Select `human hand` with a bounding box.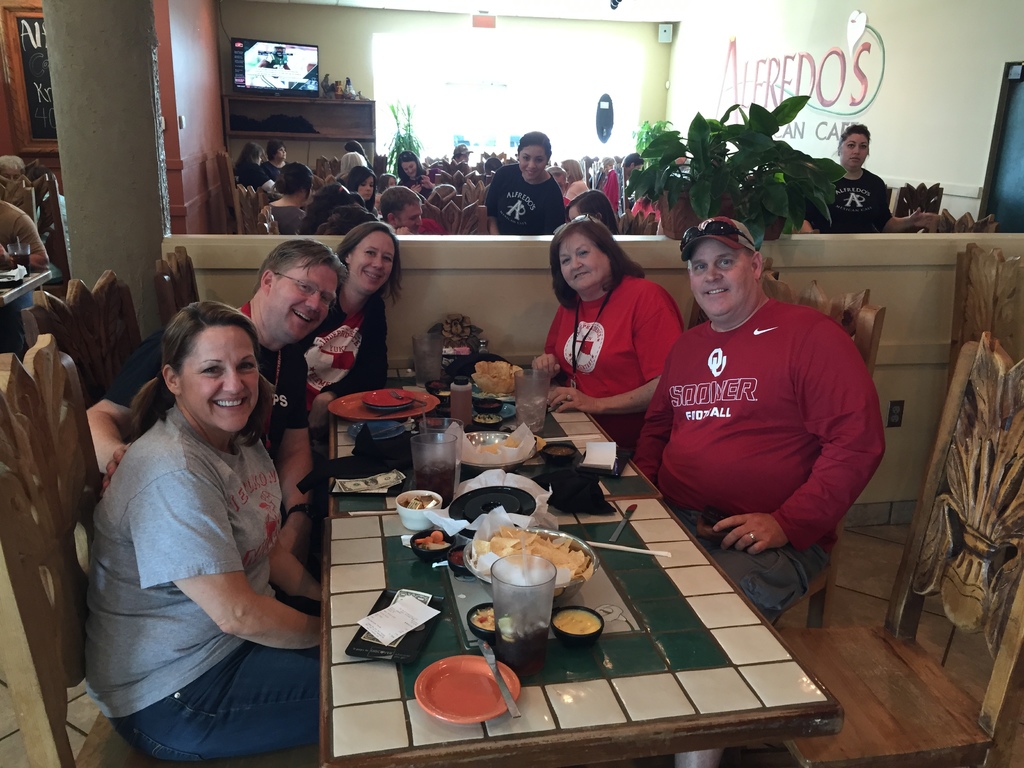
702, 509, 820, 565.
